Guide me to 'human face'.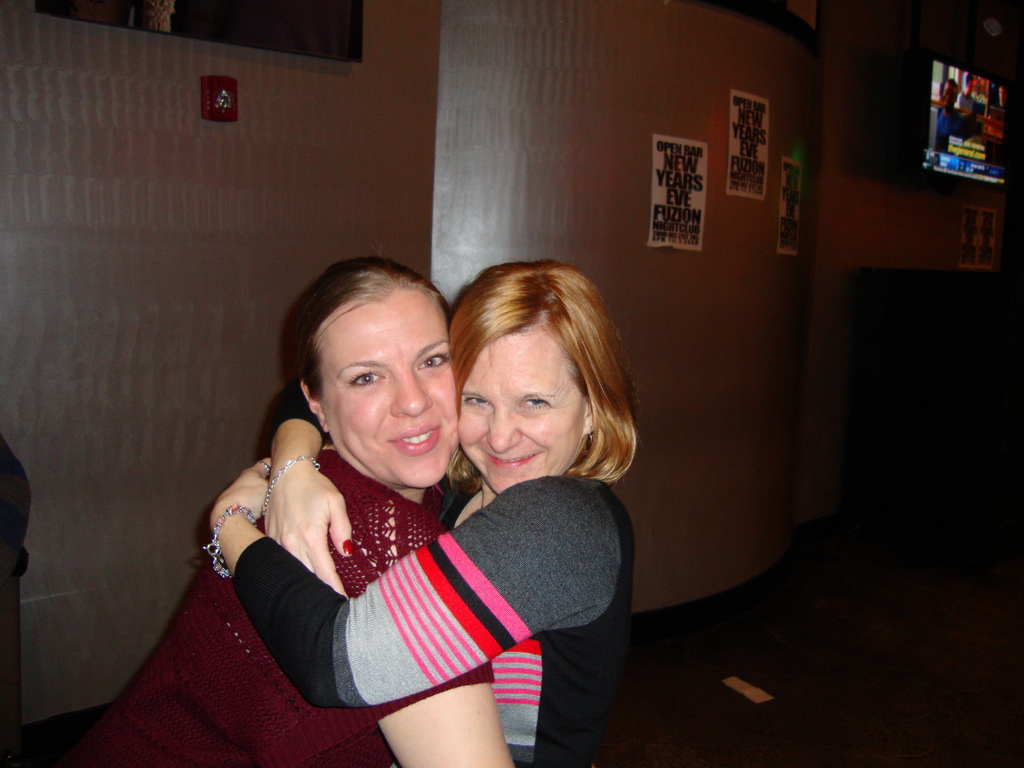
Guidance: 460 338 584 494.
